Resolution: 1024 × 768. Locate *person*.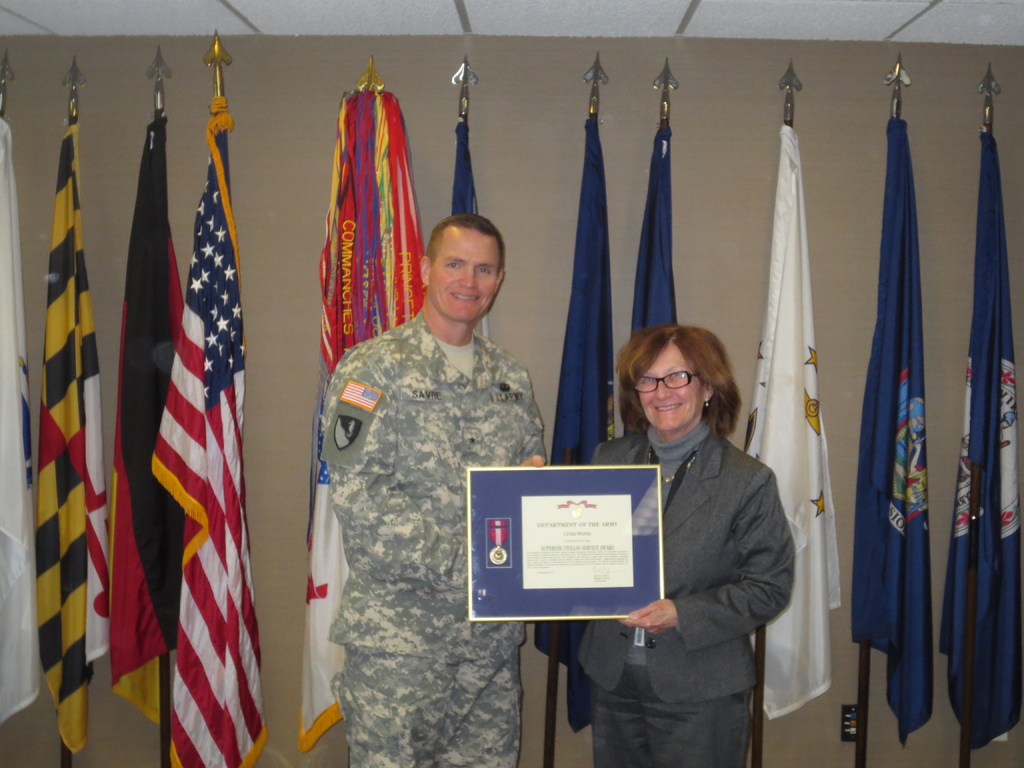
<box>527,324,797,767</box>.
